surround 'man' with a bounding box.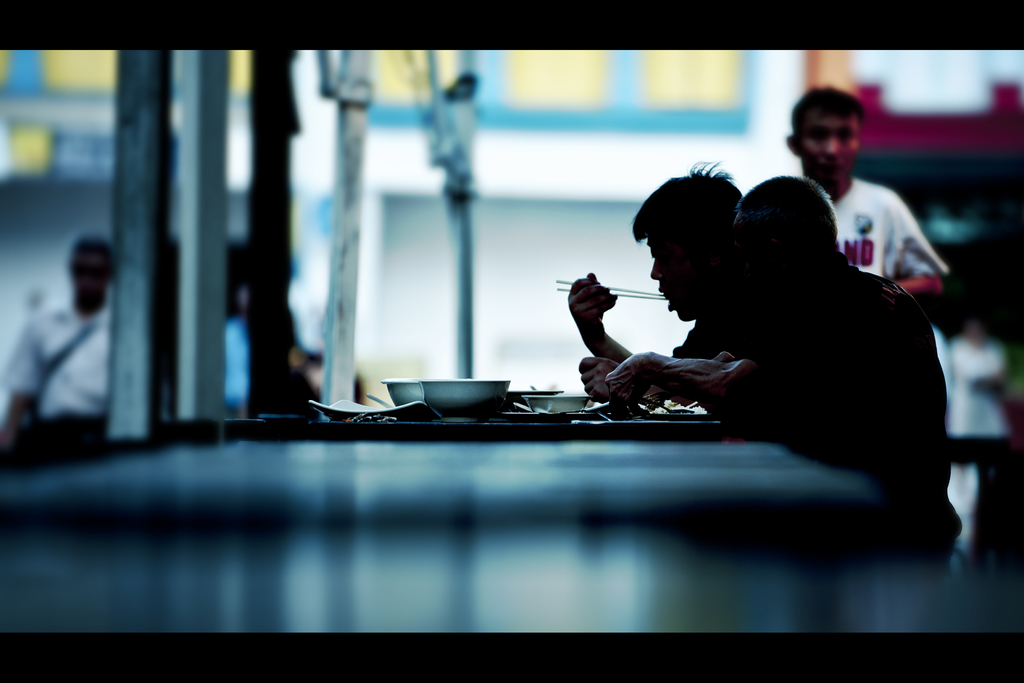
<region>1, 236, 115, 442</region>.
